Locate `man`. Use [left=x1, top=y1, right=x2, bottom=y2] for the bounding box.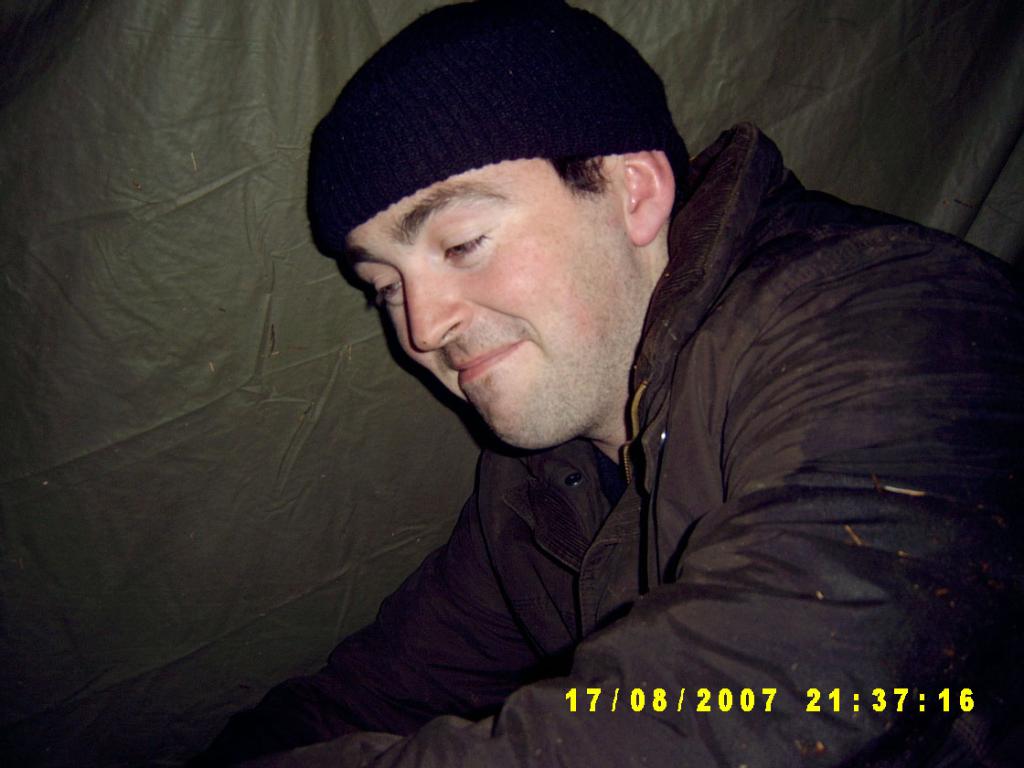
[left=197, top=22, right=997, bottom=741].
